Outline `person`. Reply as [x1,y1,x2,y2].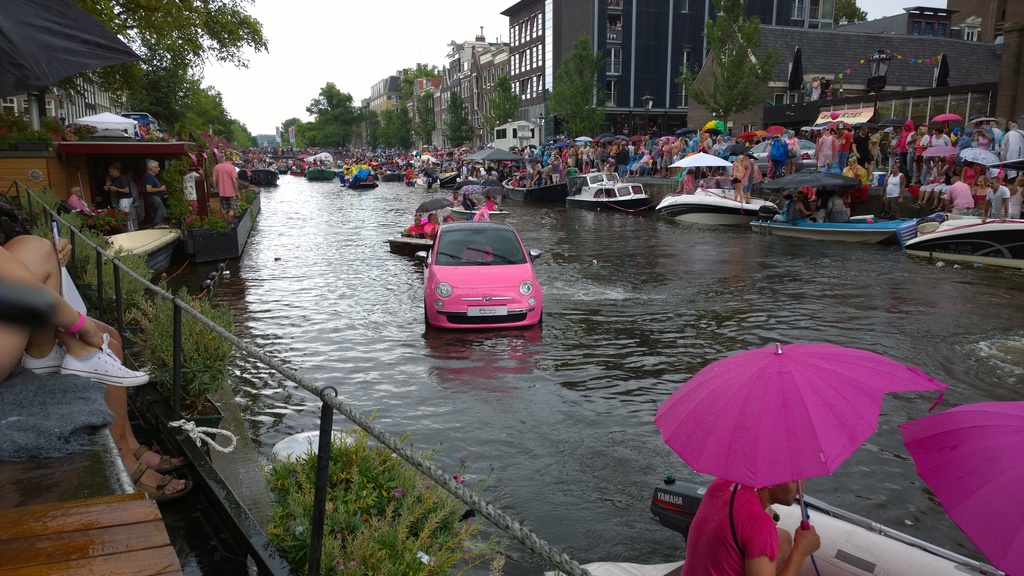
[783,131,797,173].
